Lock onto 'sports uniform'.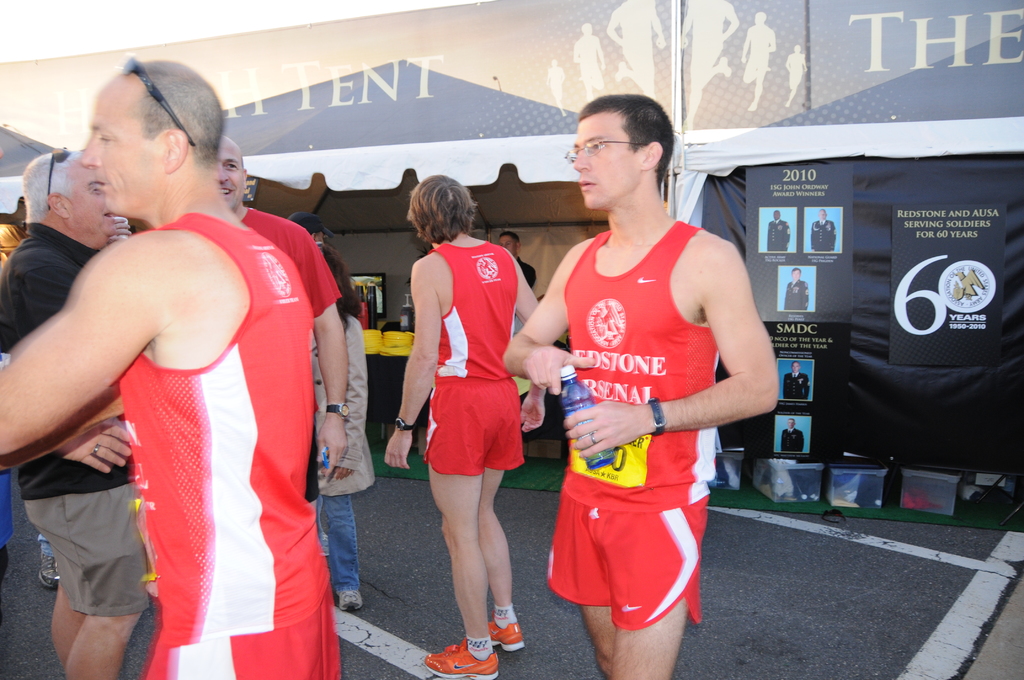
Locked: bbox=[430, 243, 529, 475].
